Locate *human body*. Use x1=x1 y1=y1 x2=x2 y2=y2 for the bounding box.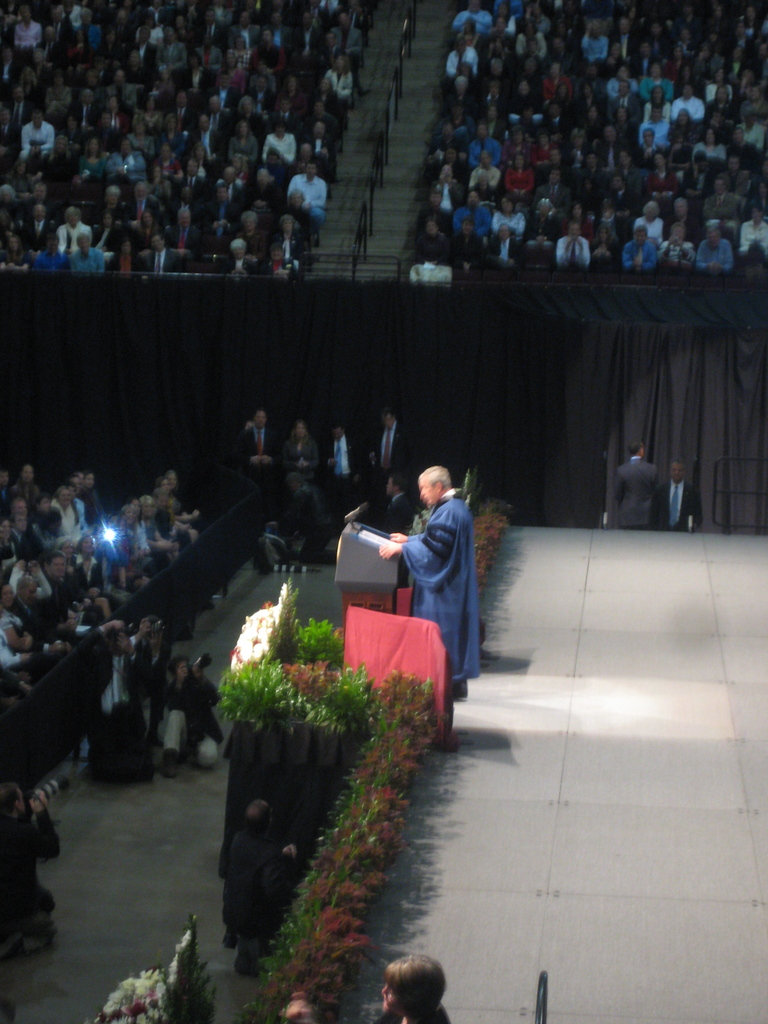
x1=0 y1=784 x2=60 y2=938.
